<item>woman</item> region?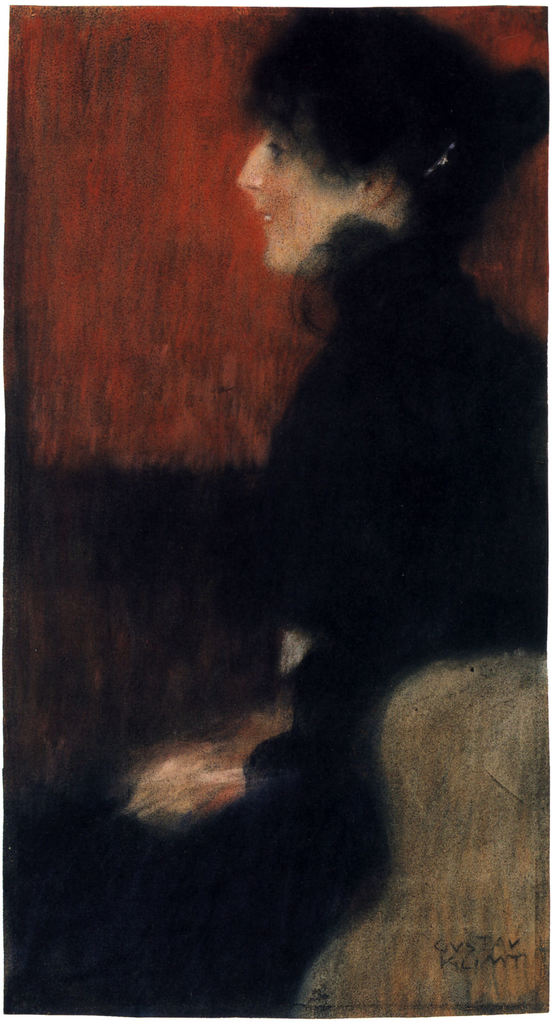
rect(25, 0, 538, 975)
